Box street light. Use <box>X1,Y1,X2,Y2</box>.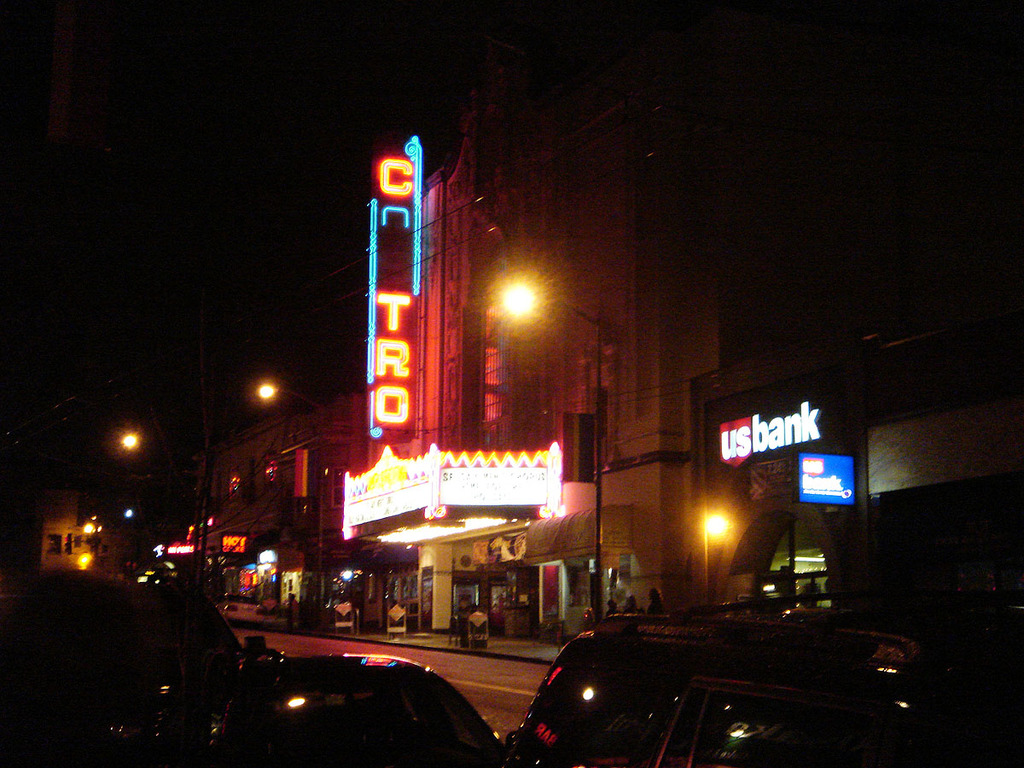
<box>252,380,333,632</box>.
